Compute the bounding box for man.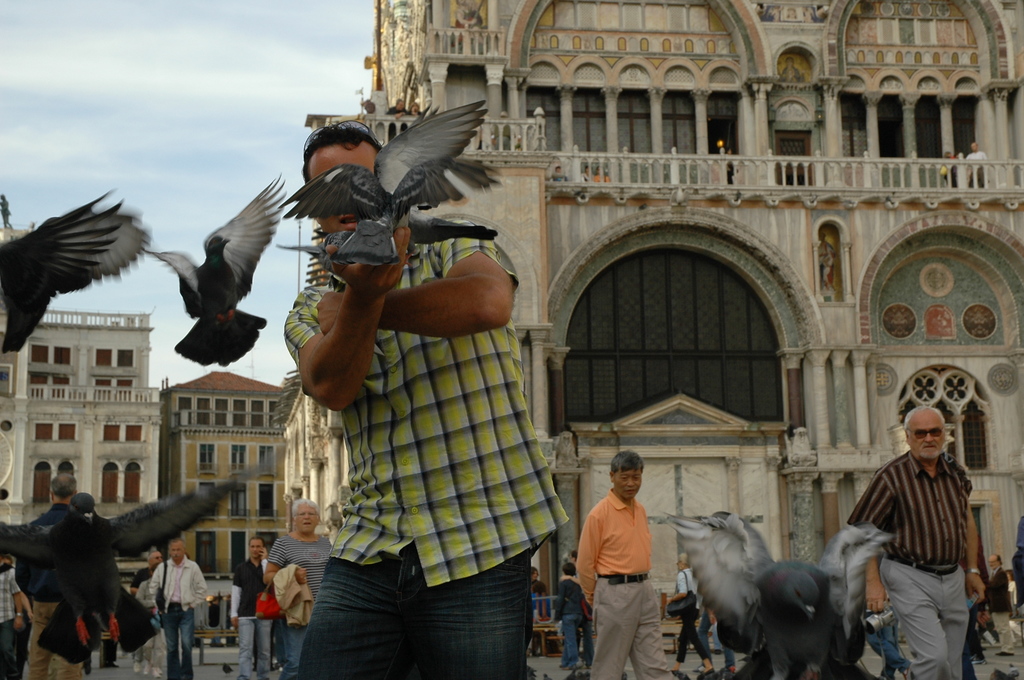
l=845, t=407, r=988, b=679.
